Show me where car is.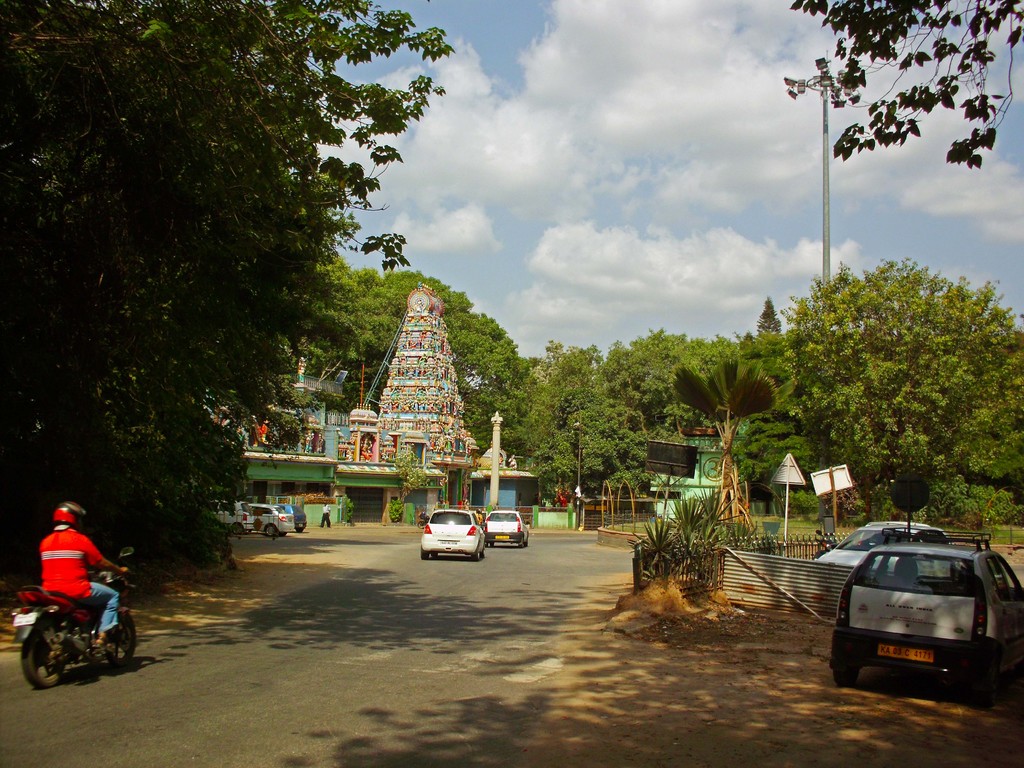
car is at pyautogui.locateOnScreen(248, 503, 296, 536).
